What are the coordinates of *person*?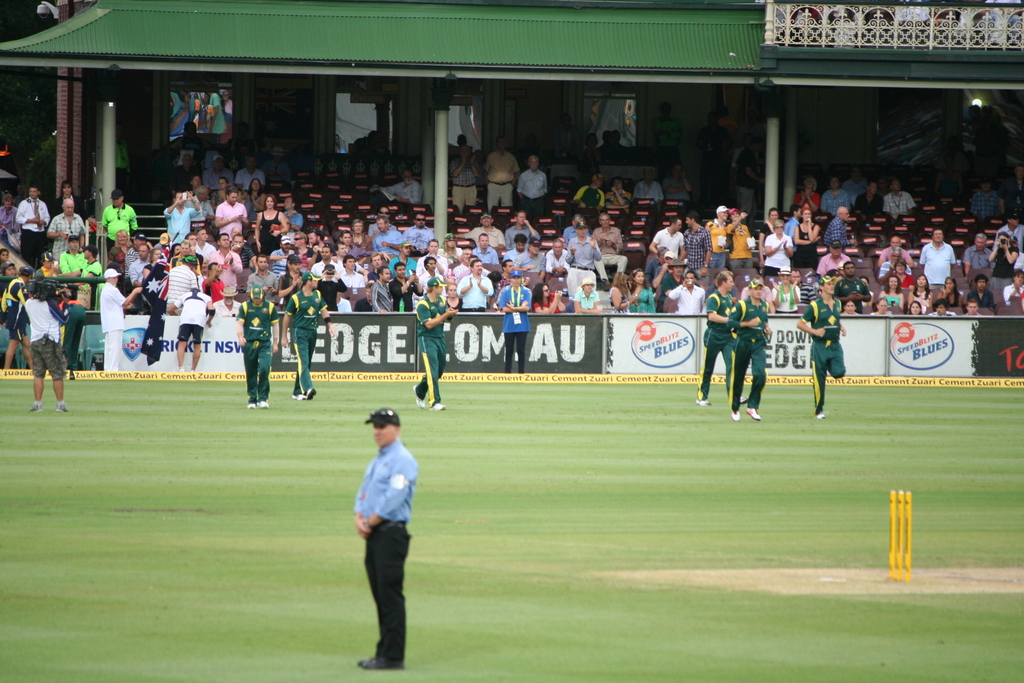
[695,268,739,406].
